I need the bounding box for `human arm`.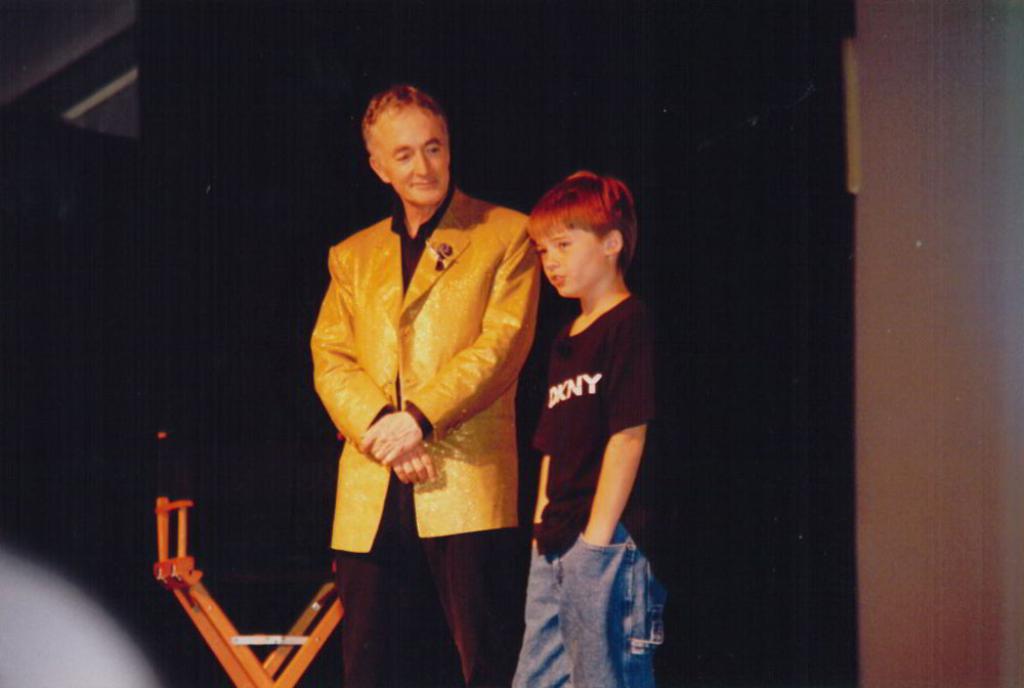
Here it is: x1=351 y1=215 x2=543 y2=466.
